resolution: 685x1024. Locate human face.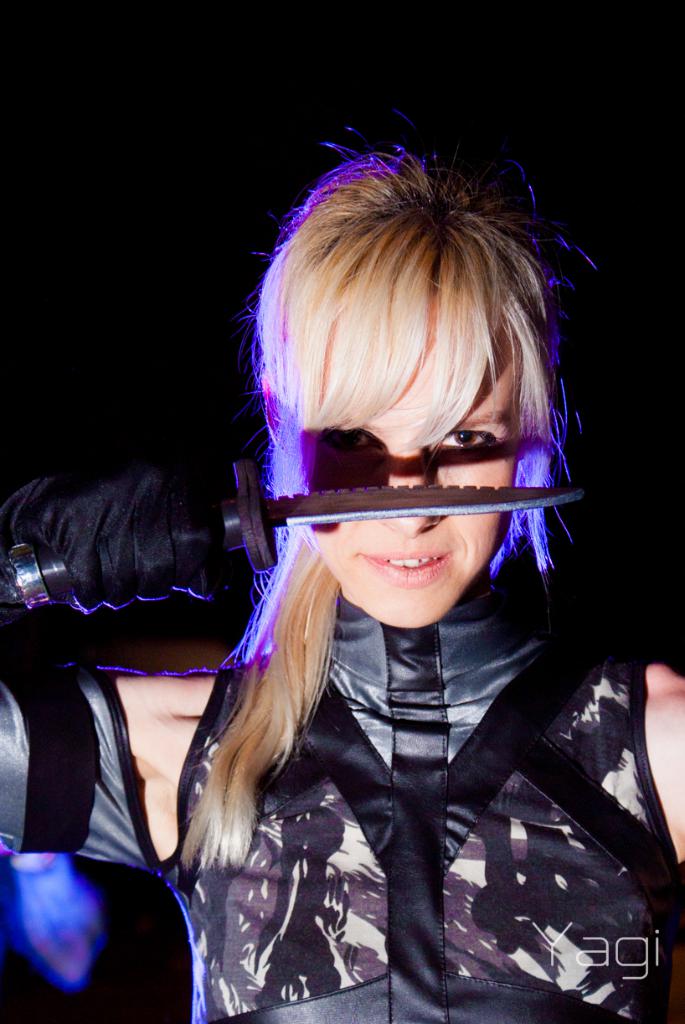
308,286,512,626.
